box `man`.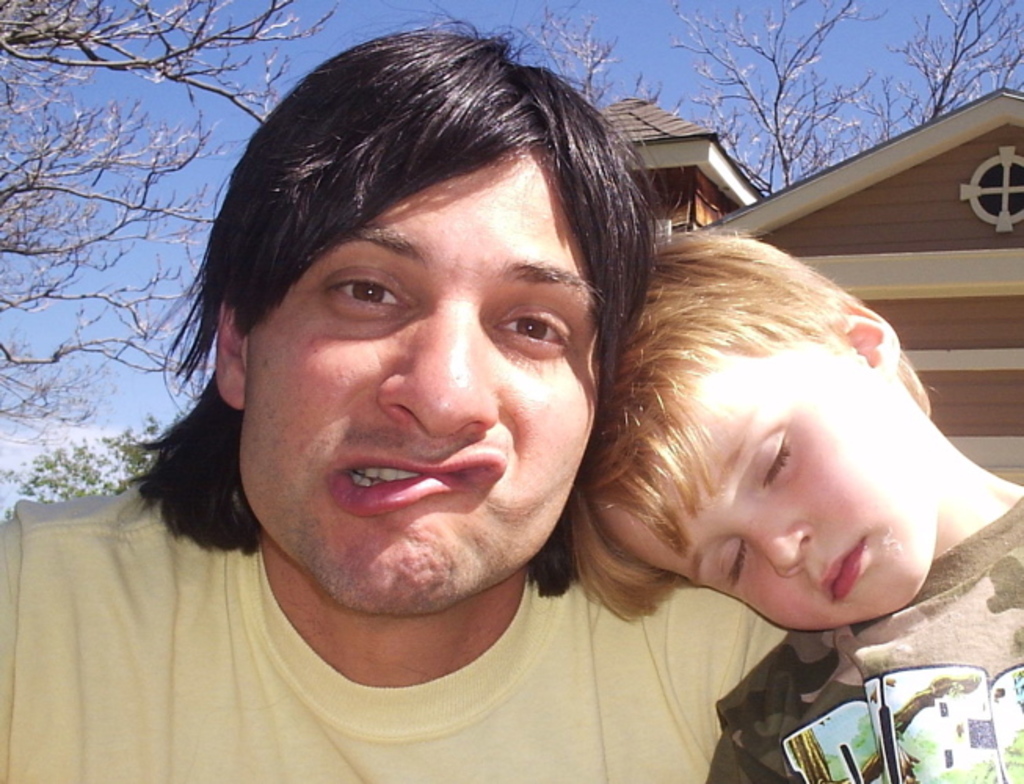
bbox=[83, 31, 862, 767].
